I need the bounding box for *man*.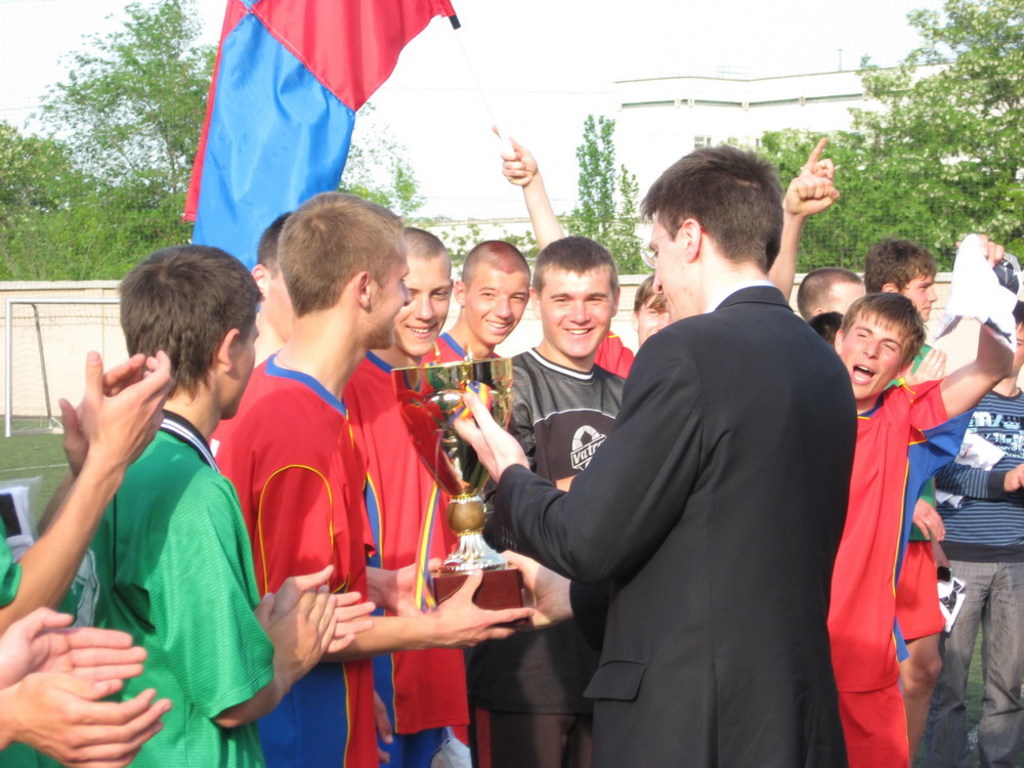
Here it is: (x1=411, y1=243, x2=531, y2=760).
